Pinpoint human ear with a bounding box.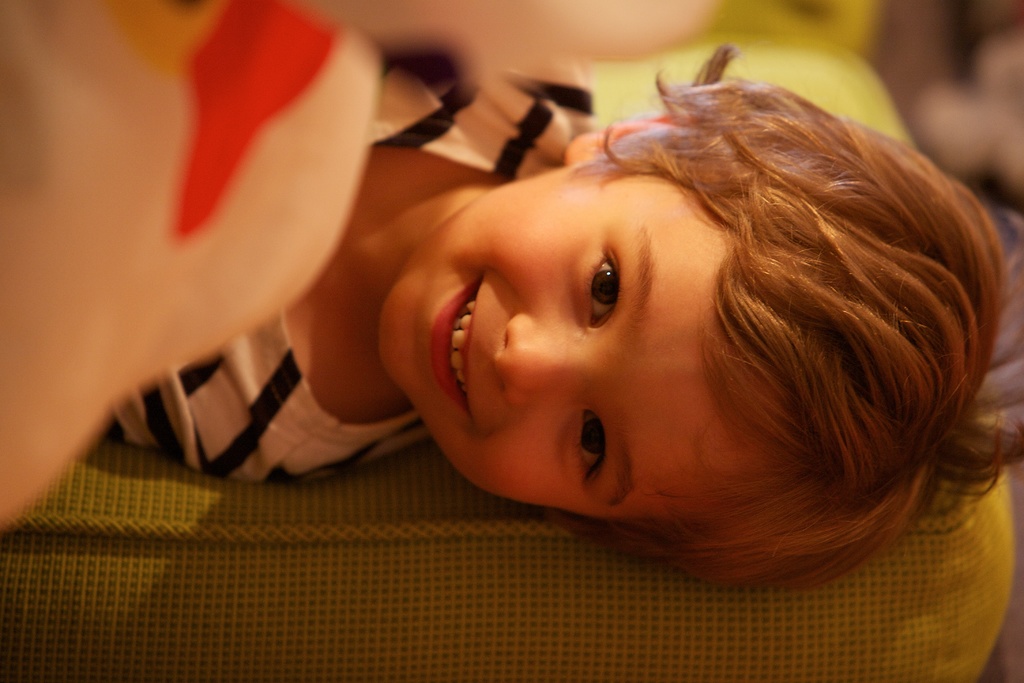
[569,120,725,163].
